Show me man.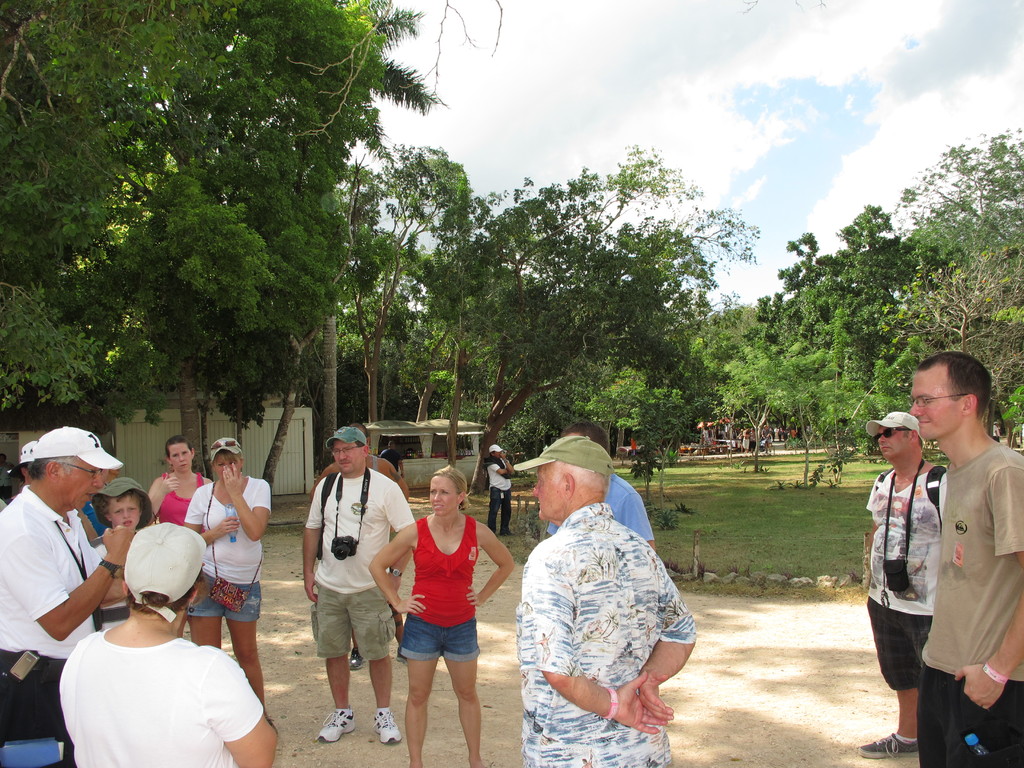
man is here: x1=852 y1=408 x2=953 y2=764.
